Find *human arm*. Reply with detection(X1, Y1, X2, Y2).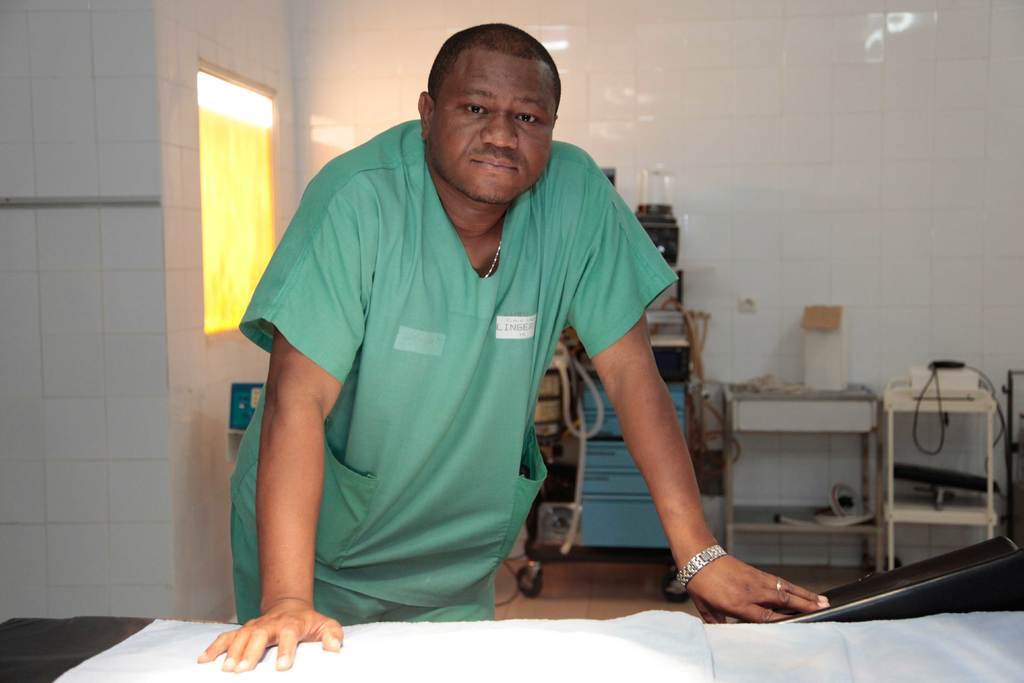
detection(572, 163, 830, 622).
